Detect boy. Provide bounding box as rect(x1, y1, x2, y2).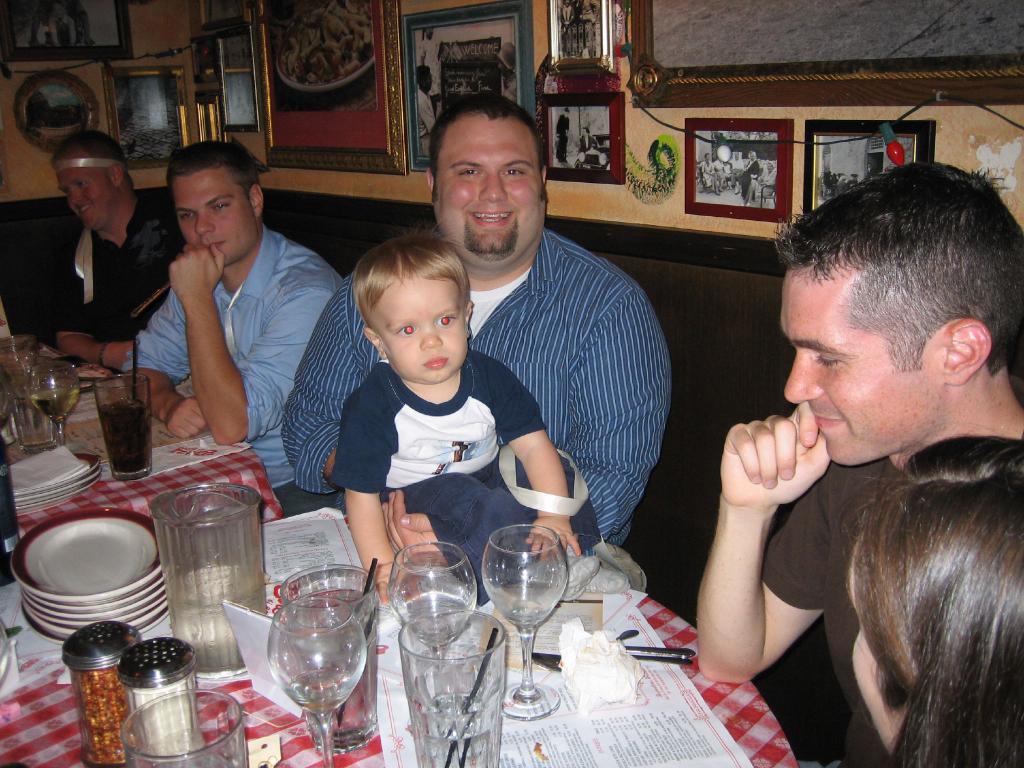
rect(300, 207, 545, 602).
